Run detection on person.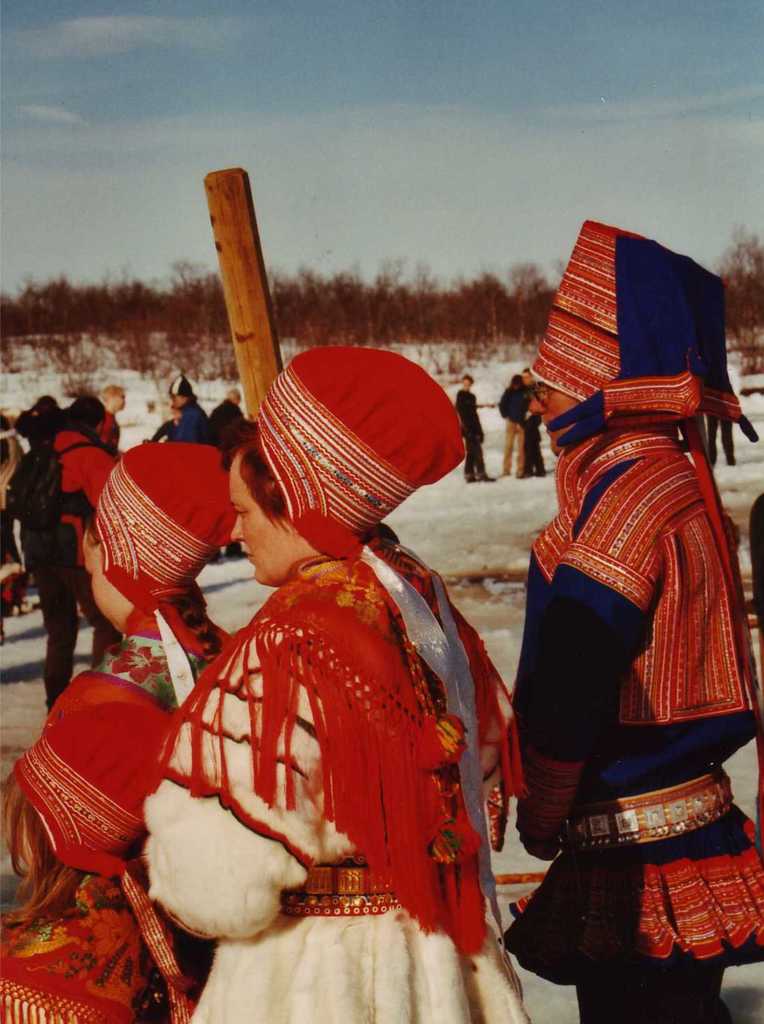
Result: bbox(0, 433, 239, 1023).
